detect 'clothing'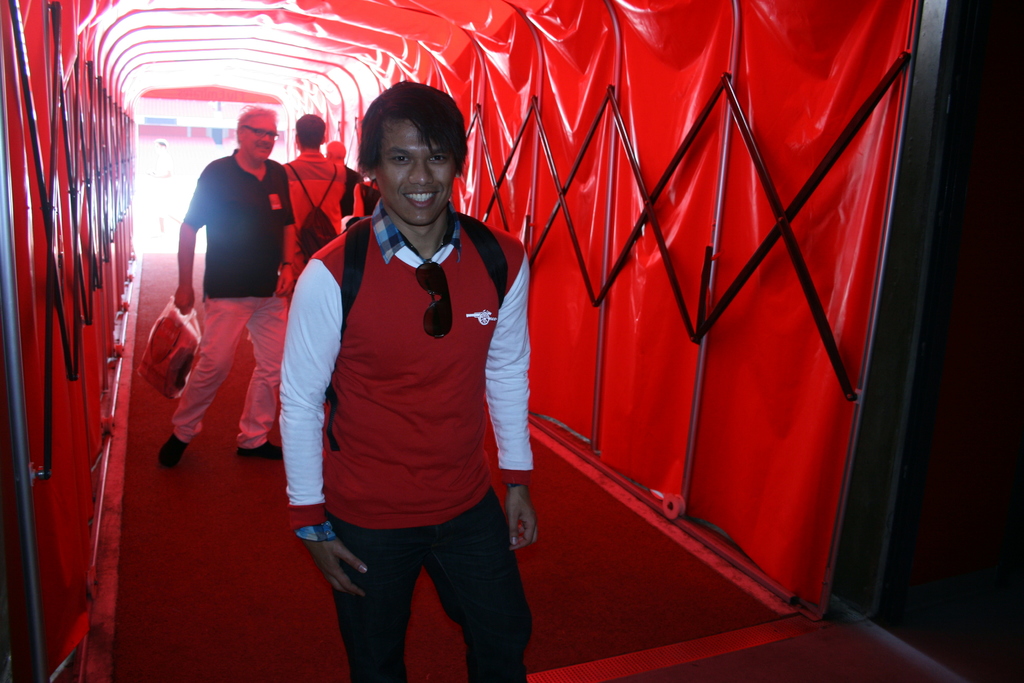
277/144/532/648
